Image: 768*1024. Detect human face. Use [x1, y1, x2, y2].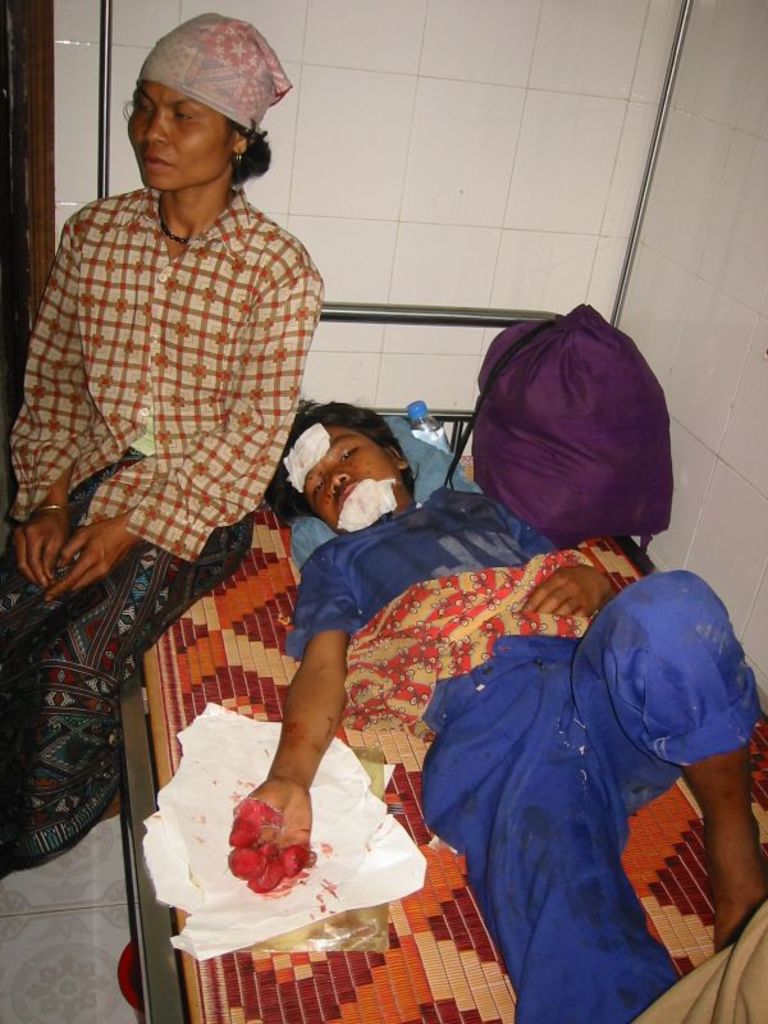
[132, 79, 237, 196].
